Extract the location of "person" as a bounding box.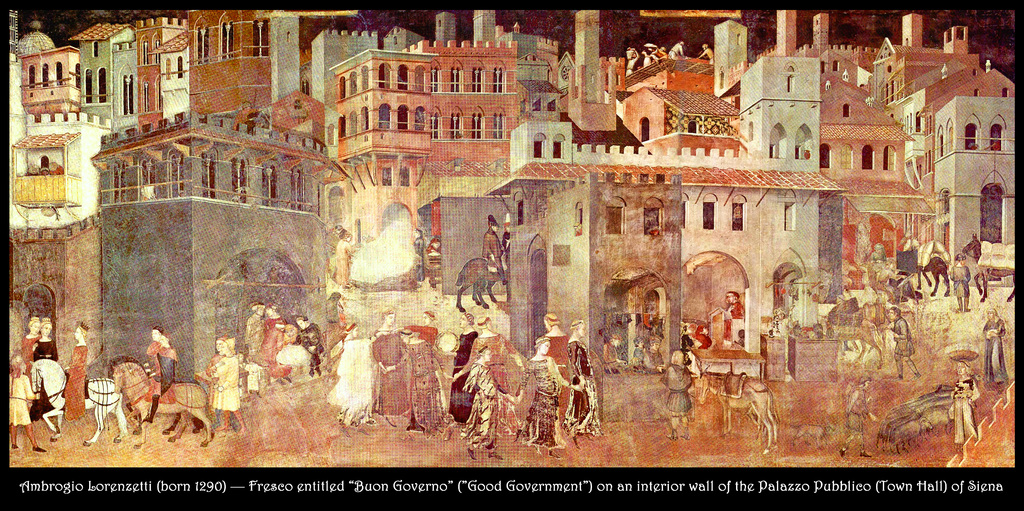
<bbox>365, 309, 410, 430</bbox>.
